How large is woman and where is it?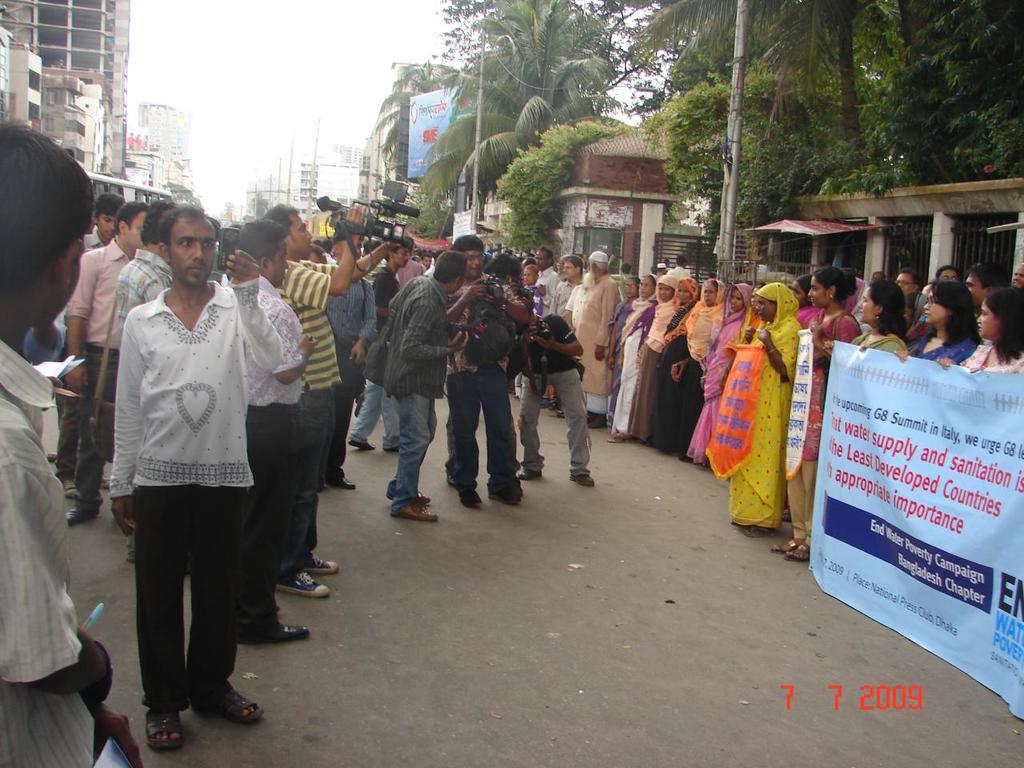
Bounding box: rect(958, 286, 1023, 372).
